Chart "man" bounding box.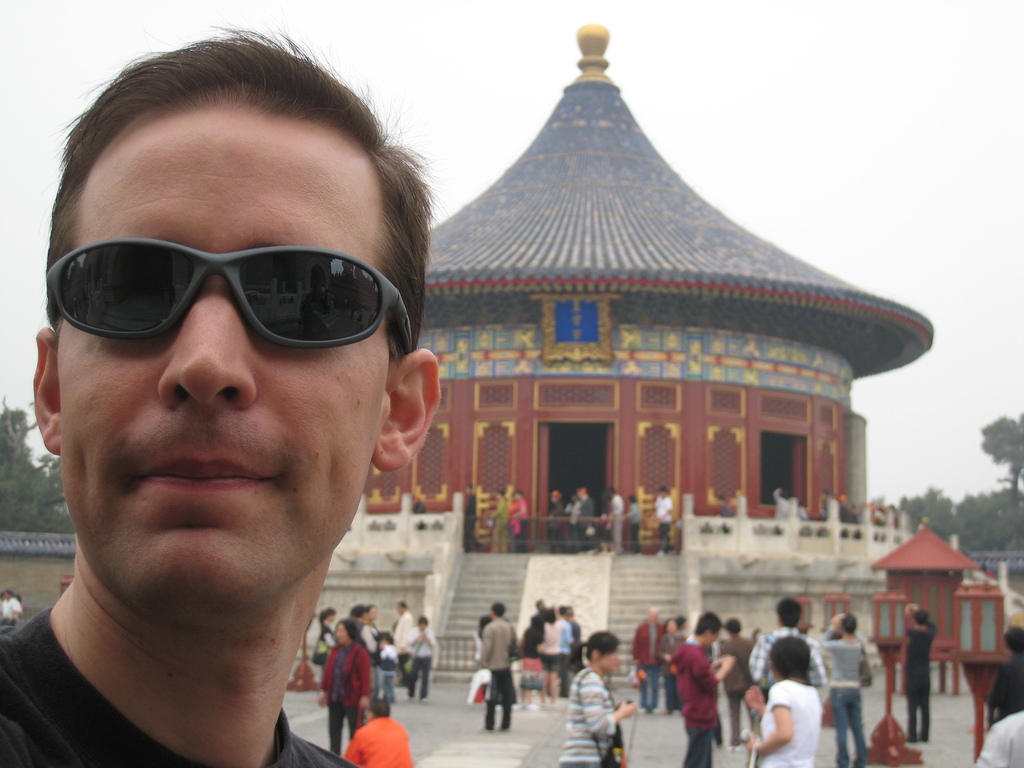
Charted: 559:605:589:701.
